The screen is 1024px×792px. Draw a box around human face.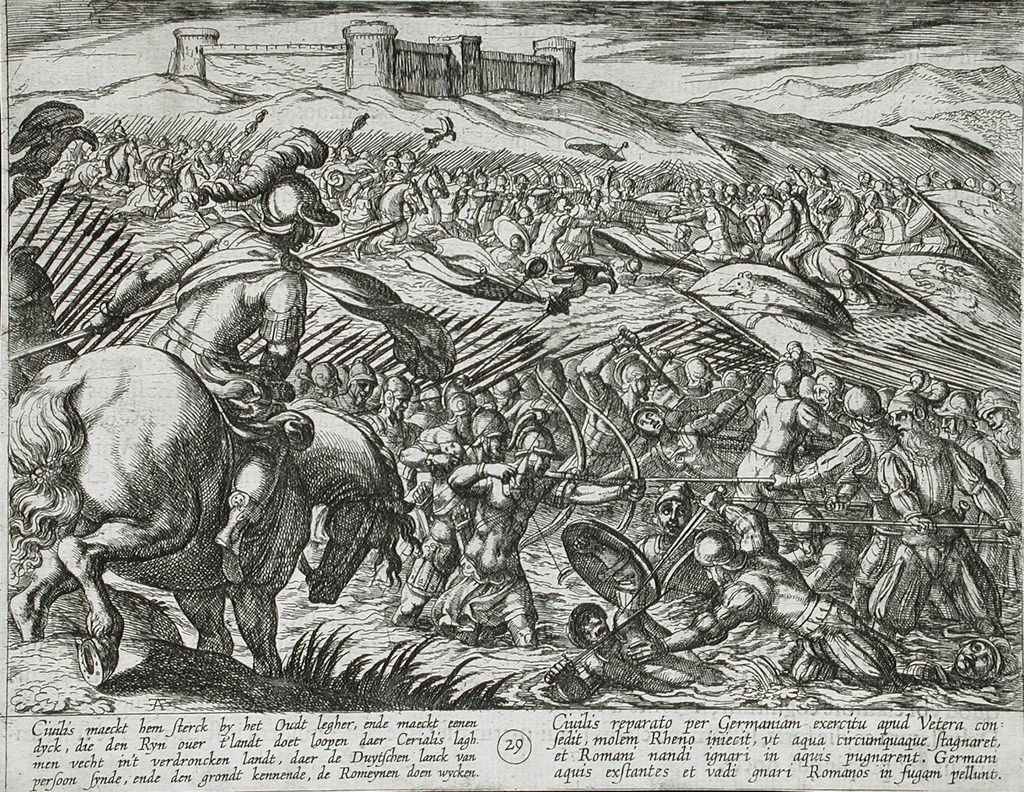
pyautogui.locateOnScreen(980, 409, 1014, 455).
